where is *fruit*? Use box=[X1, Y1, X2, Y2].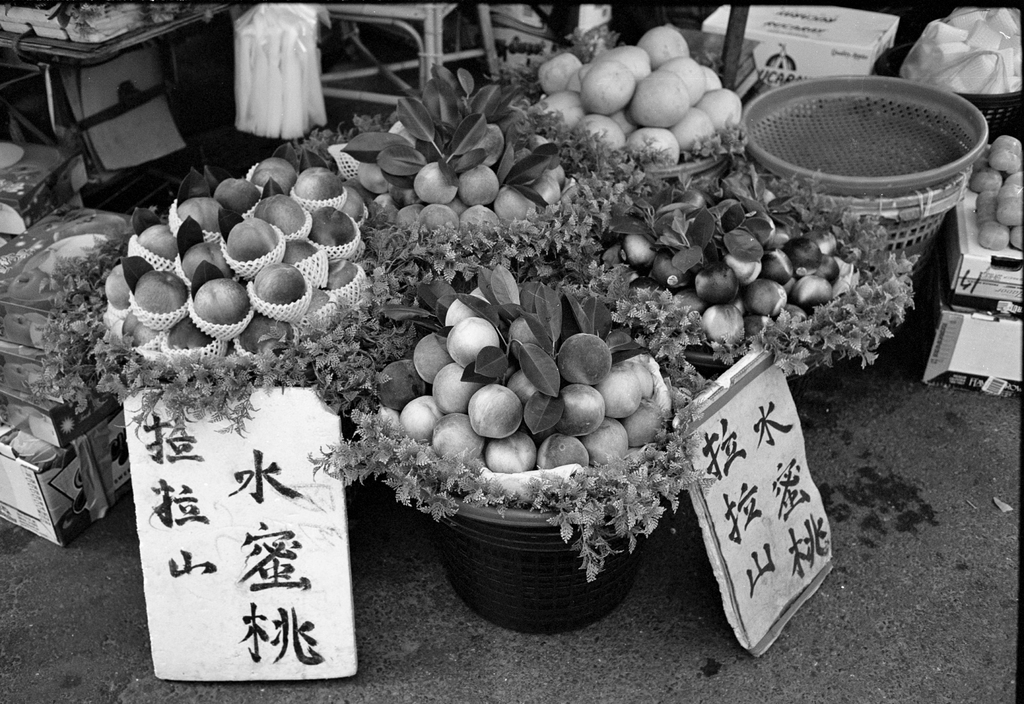
box=[334, 189, 374, 223].
